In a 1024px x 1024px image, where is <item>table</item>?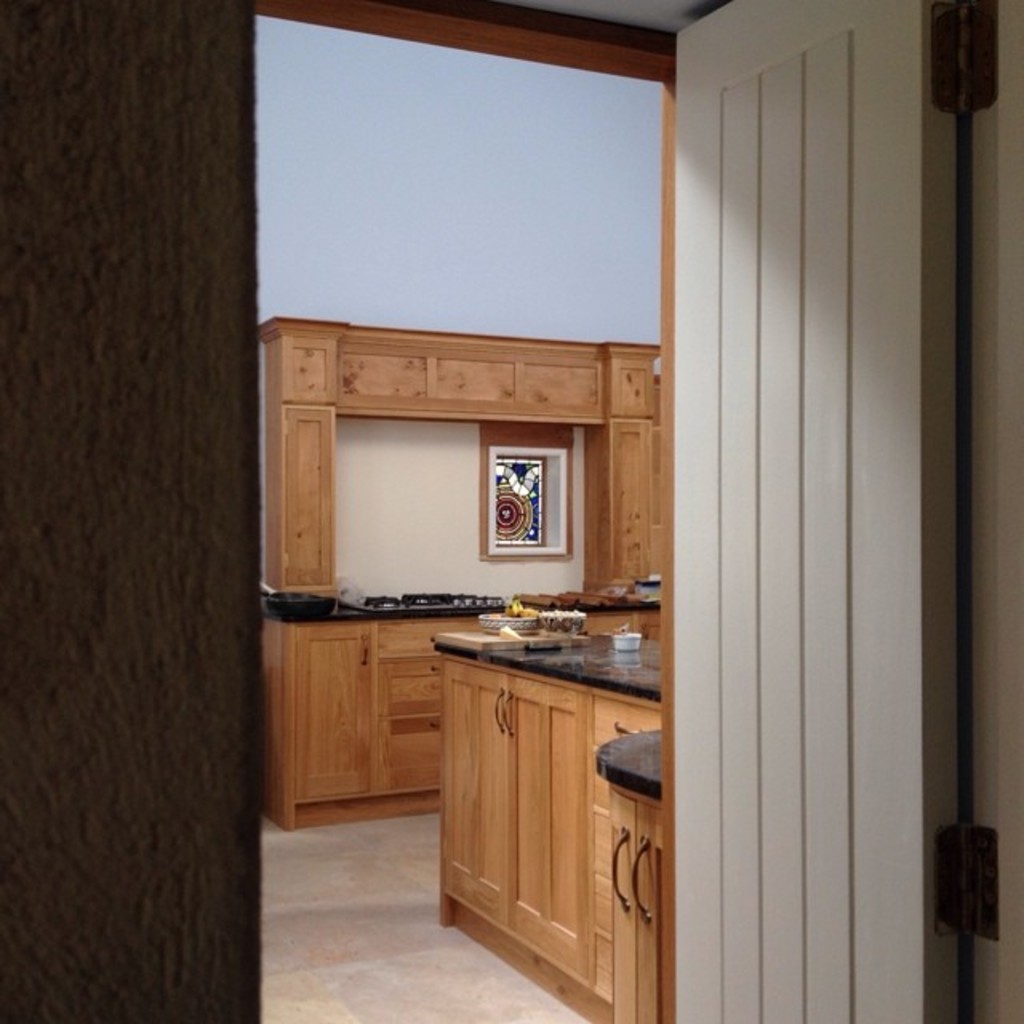
Rect(432, 619, 659, 1022).
